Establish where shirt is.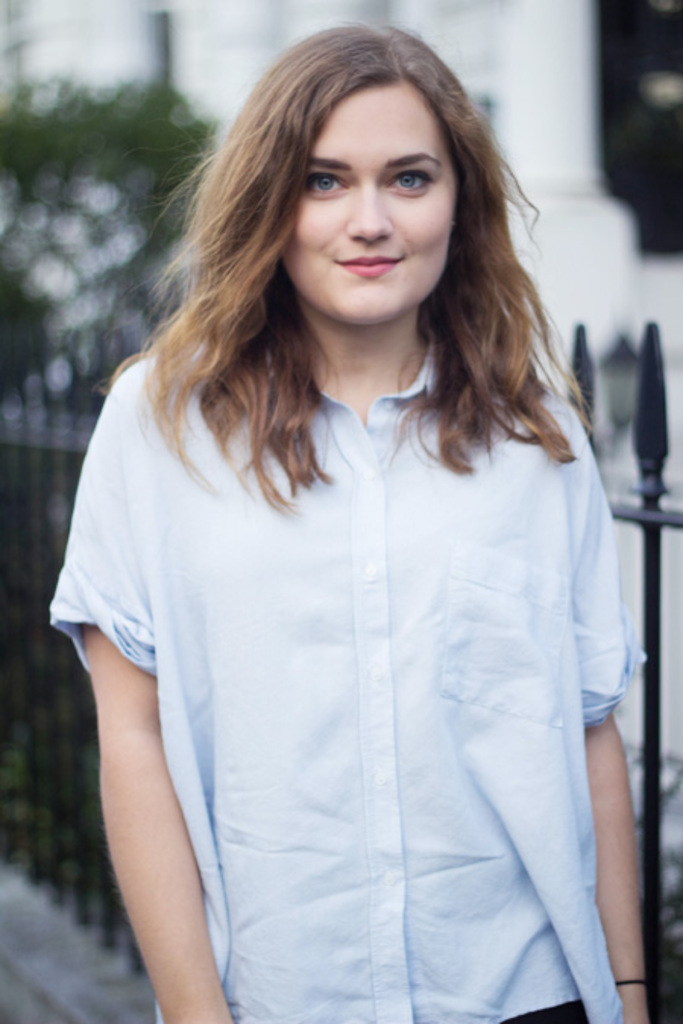
Established at bbox(47, 313, 633, 1022).
